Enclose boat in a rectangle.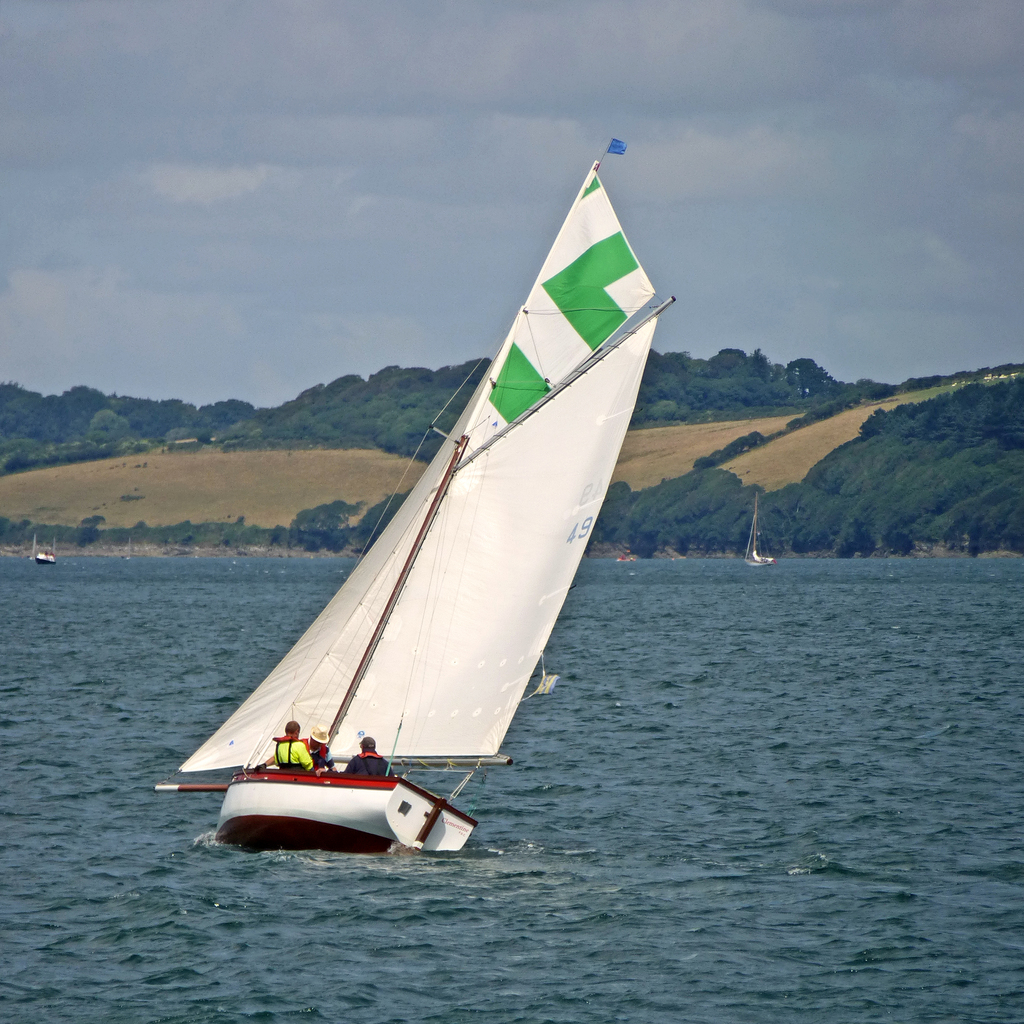
[x1=157, y1=133, x2=676, y2=858].
